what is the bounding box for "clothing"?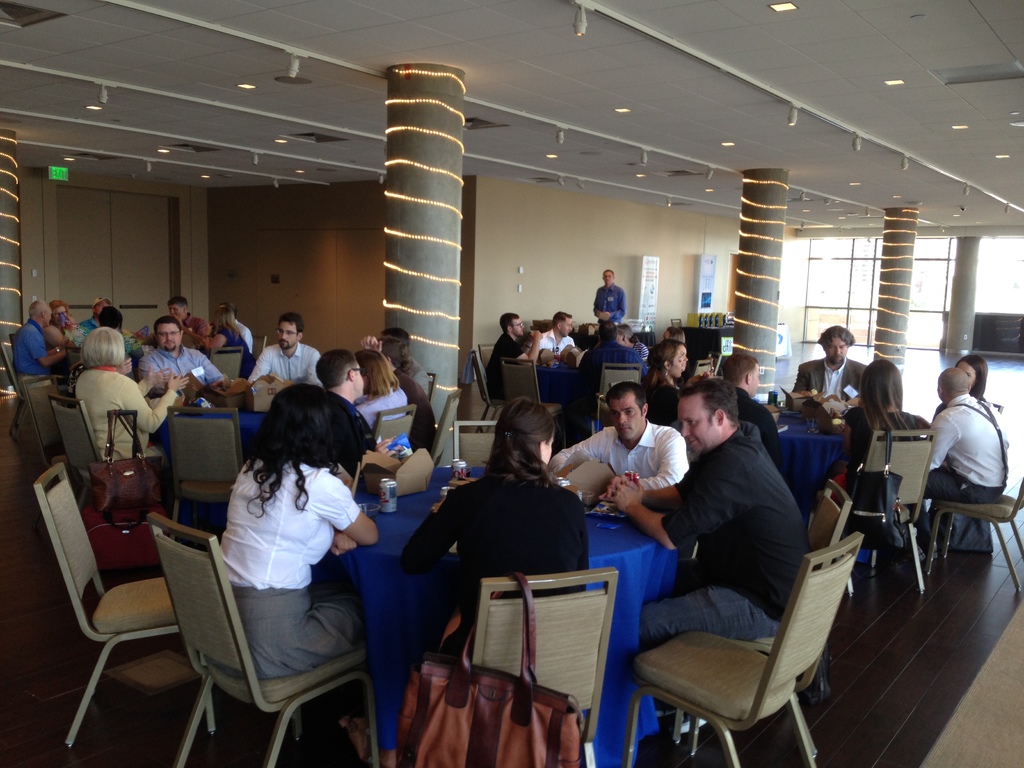
246 343 325 392.
